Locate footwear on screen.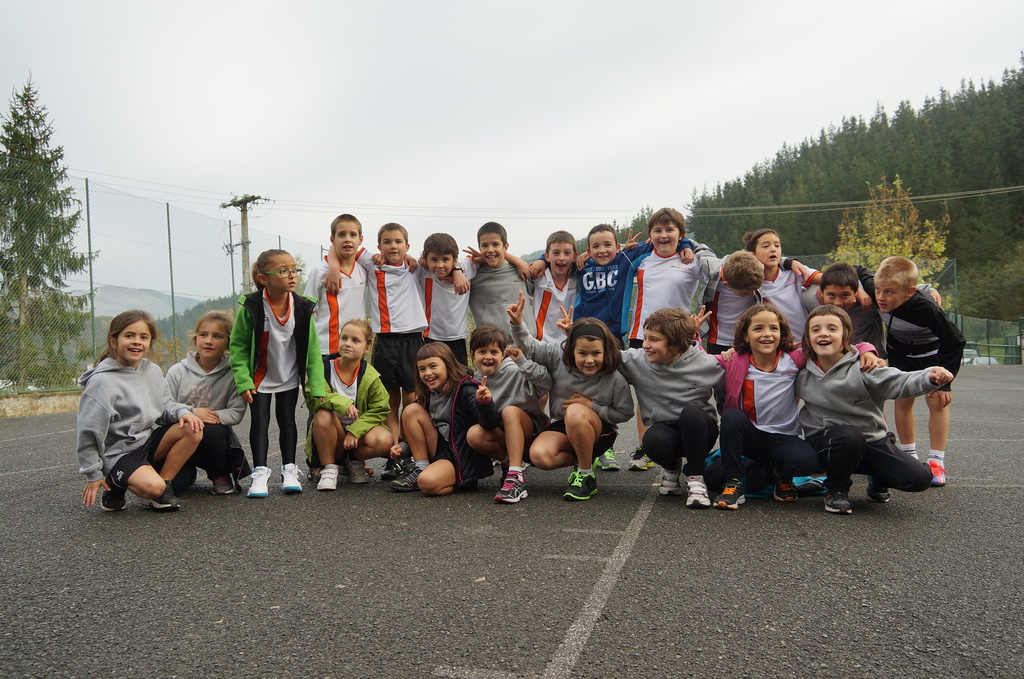
On screen at crop(282, 460, 305, 494).
